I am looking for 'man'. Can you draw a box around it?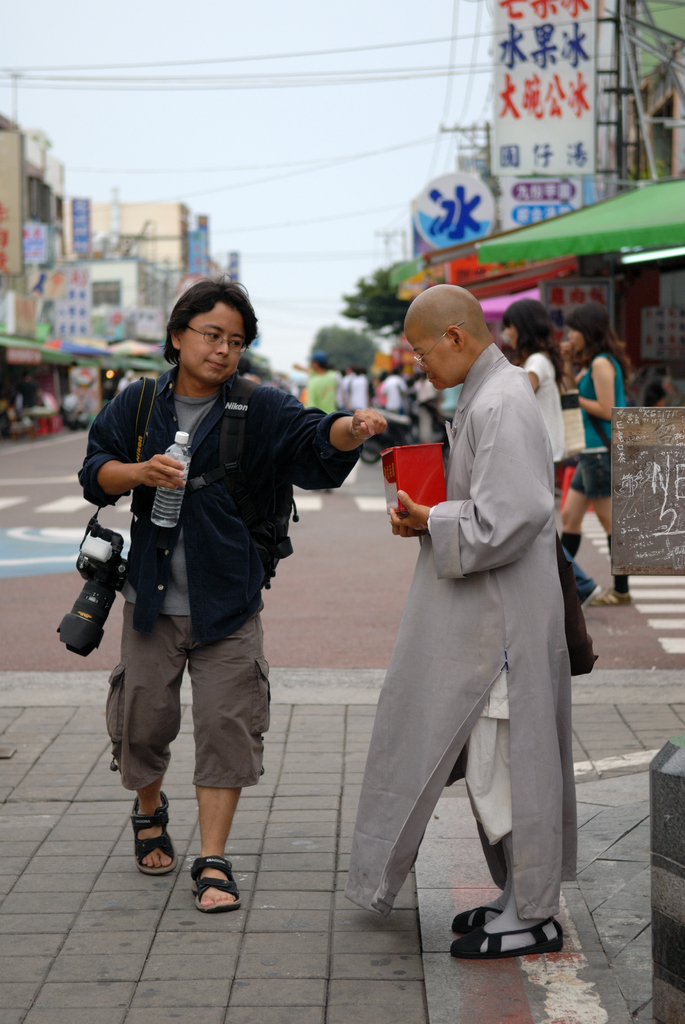
Sure, the bounding box is 345:234:594:950.
